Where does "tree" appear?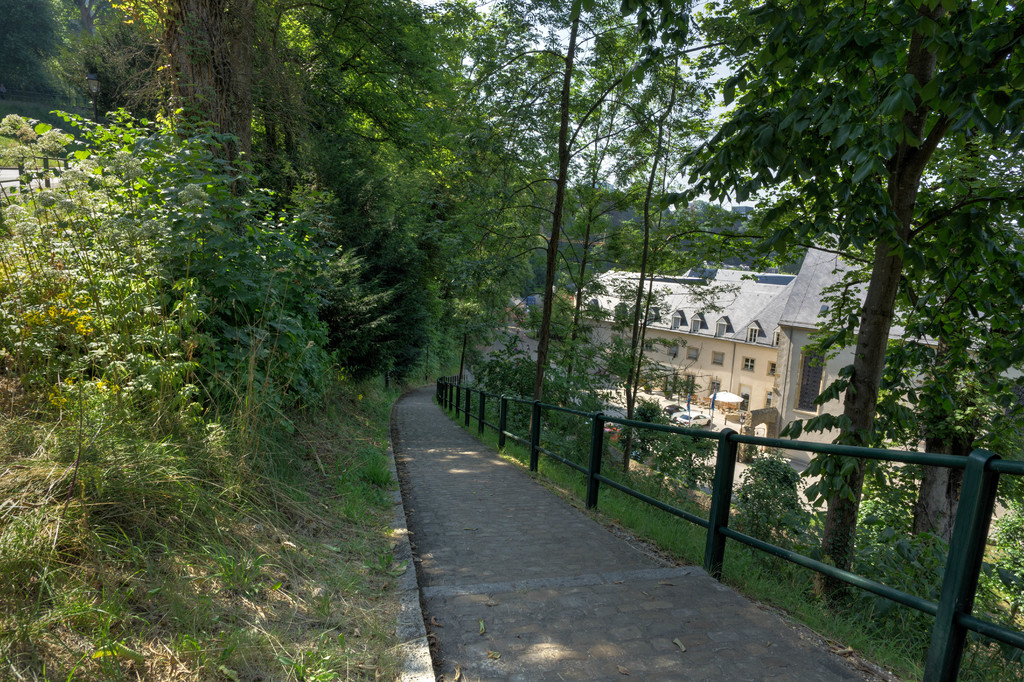
Appears at 438, 0, 716, 429.
